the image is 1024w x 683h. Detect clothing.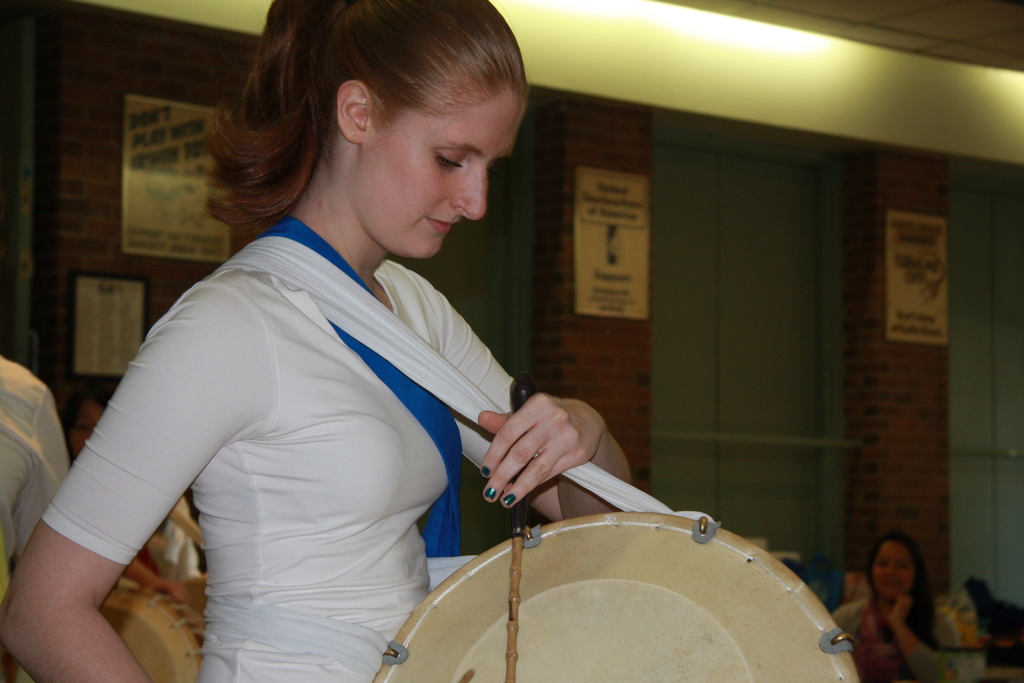
Detection: bbox(829, 592, 959, 682).
